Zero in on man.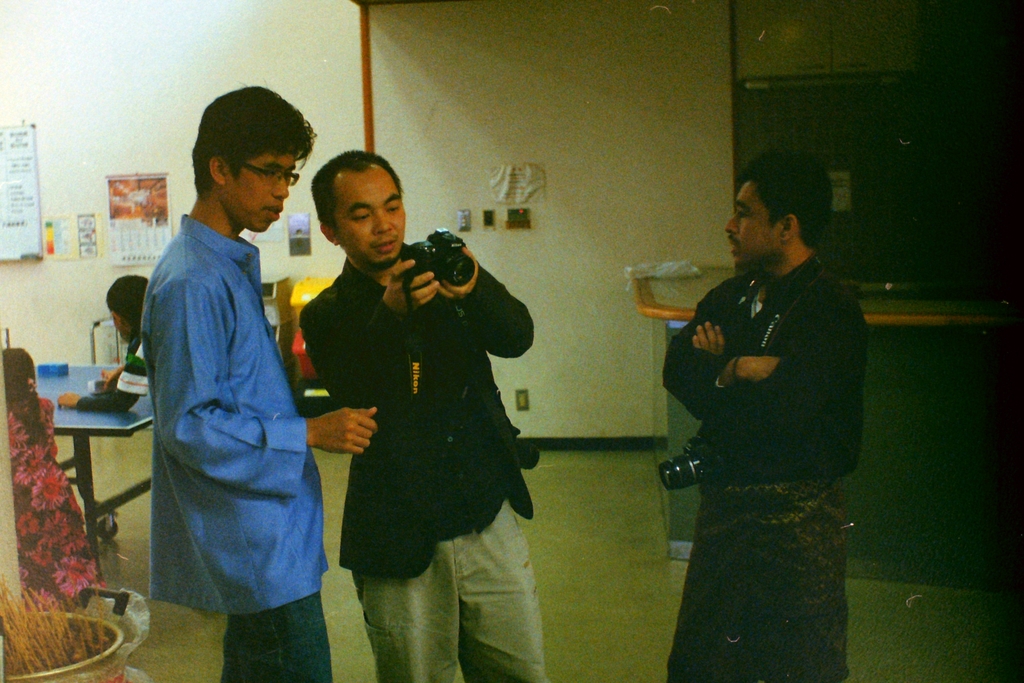
Zeroed in: <bbox>660, 149, 869, 682</bbox>.
